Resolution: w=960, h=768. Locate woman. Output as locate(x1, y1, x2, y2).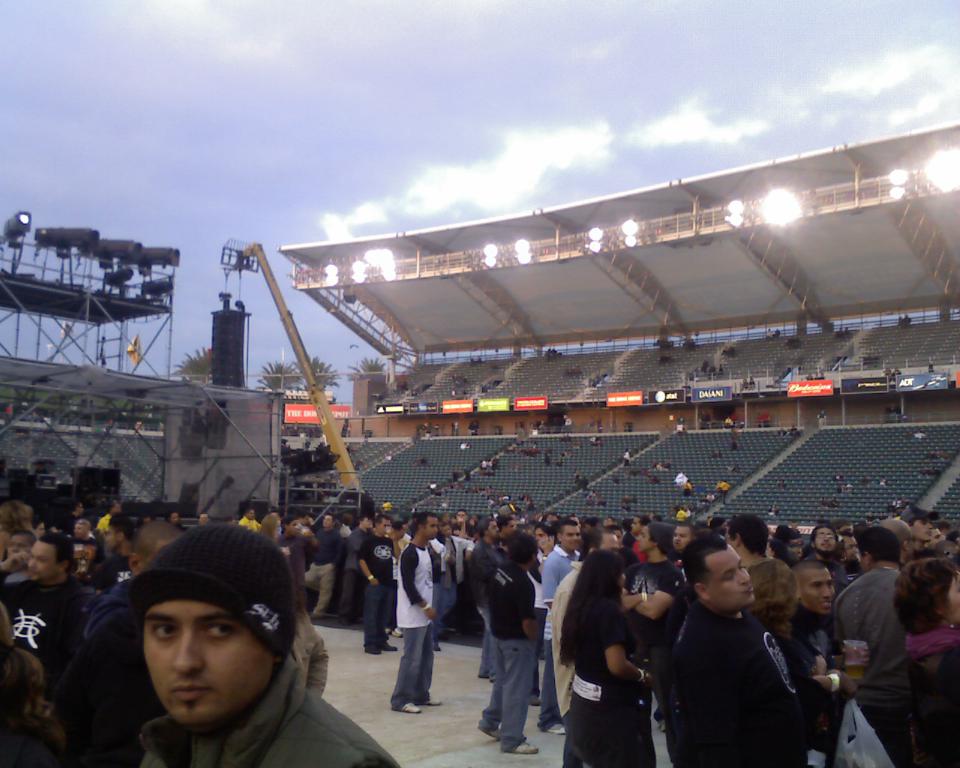
locate(257, 517, 283, 544).
